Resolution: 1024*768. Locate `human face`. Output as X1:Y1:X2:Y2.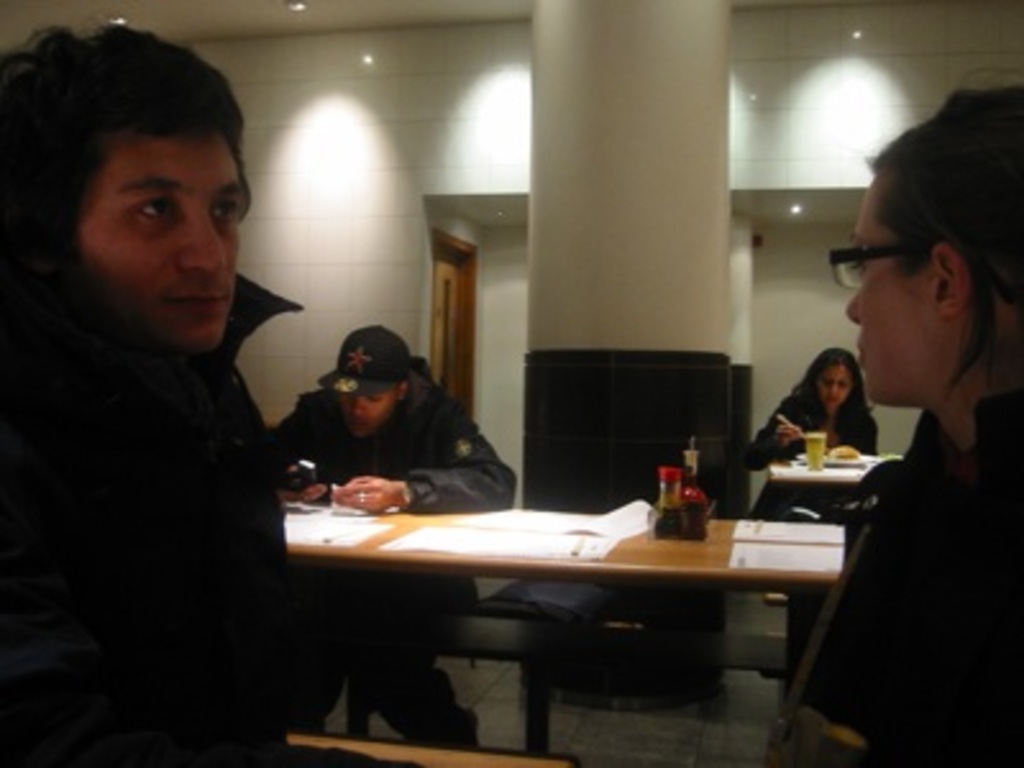
822:364:855:407.
